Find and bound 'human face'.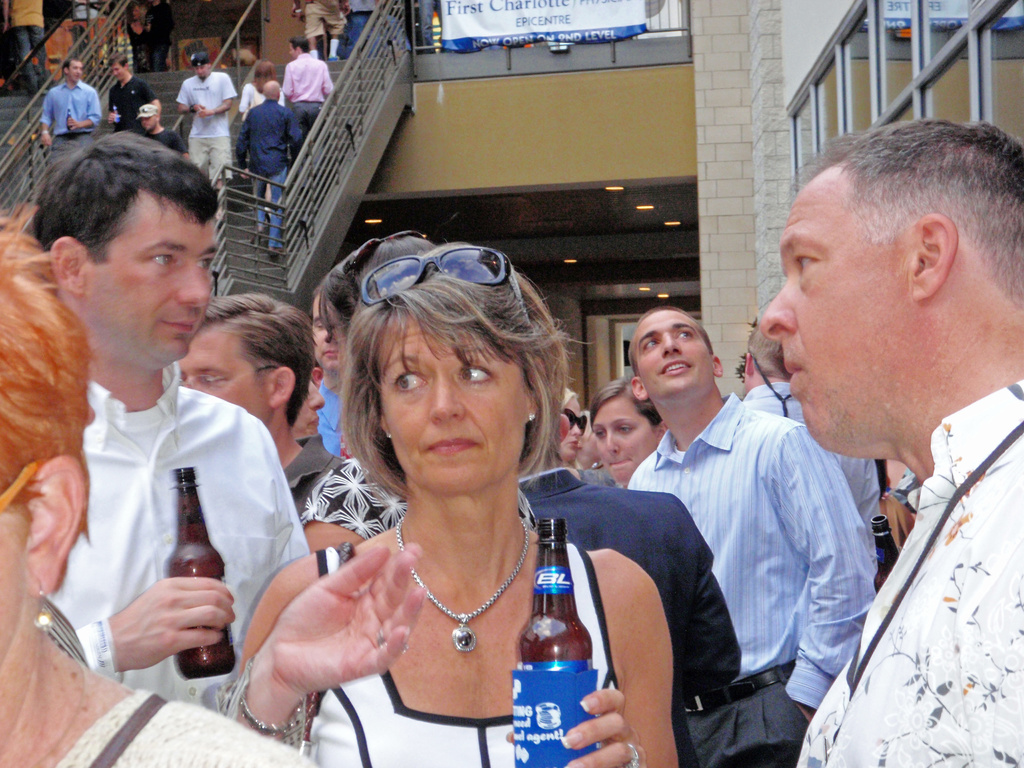
Bound: box=[636, 311, 714, 402].
